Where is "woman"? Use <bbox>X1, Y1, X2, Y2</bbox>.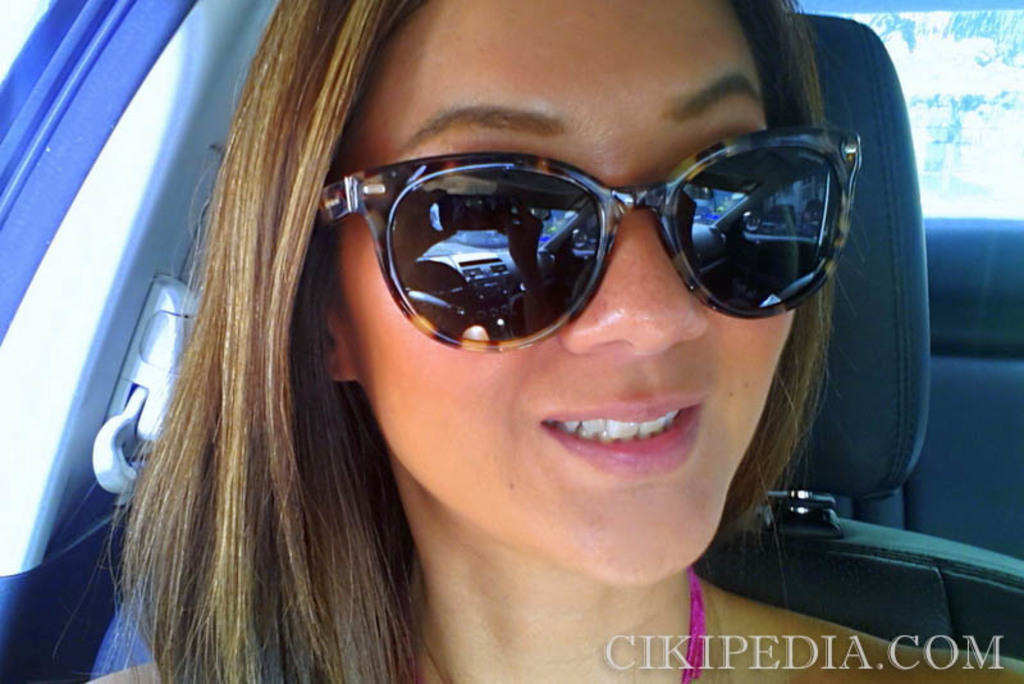
<bbox>54, 0, 1023, 683</bbox>.
